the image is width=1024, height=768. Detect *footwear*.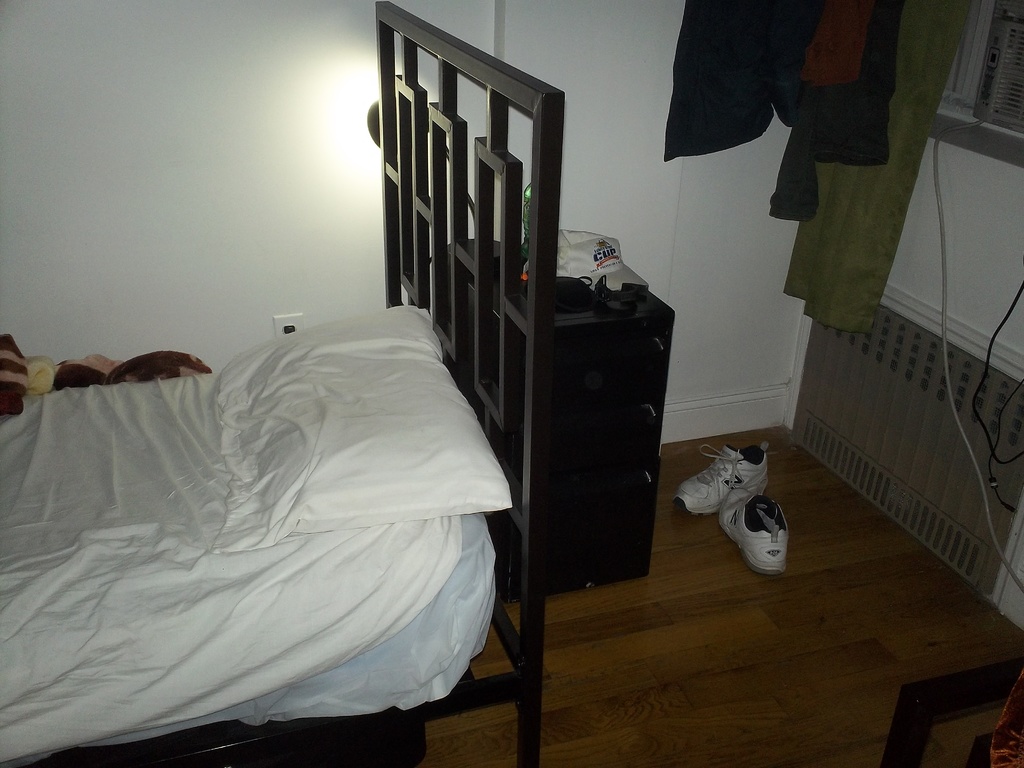
Detection: [left=675, top=442, right=773, bottom=521].
